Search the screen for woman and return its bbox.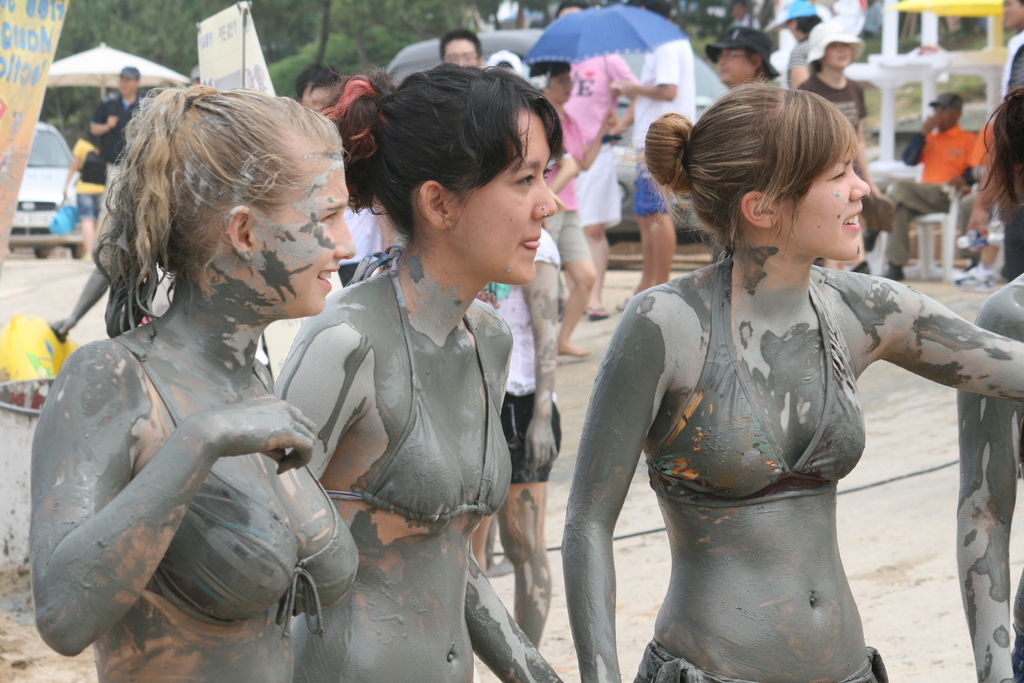
Found: x1=26 y1=85 x2=360 y2=682.
